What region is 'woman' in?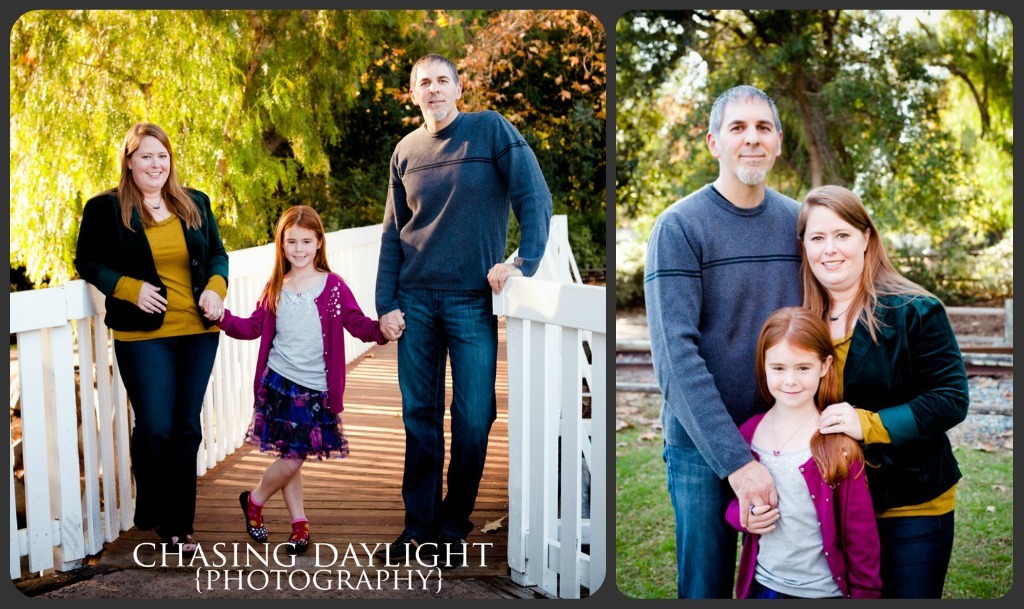
78:124:229:552.
